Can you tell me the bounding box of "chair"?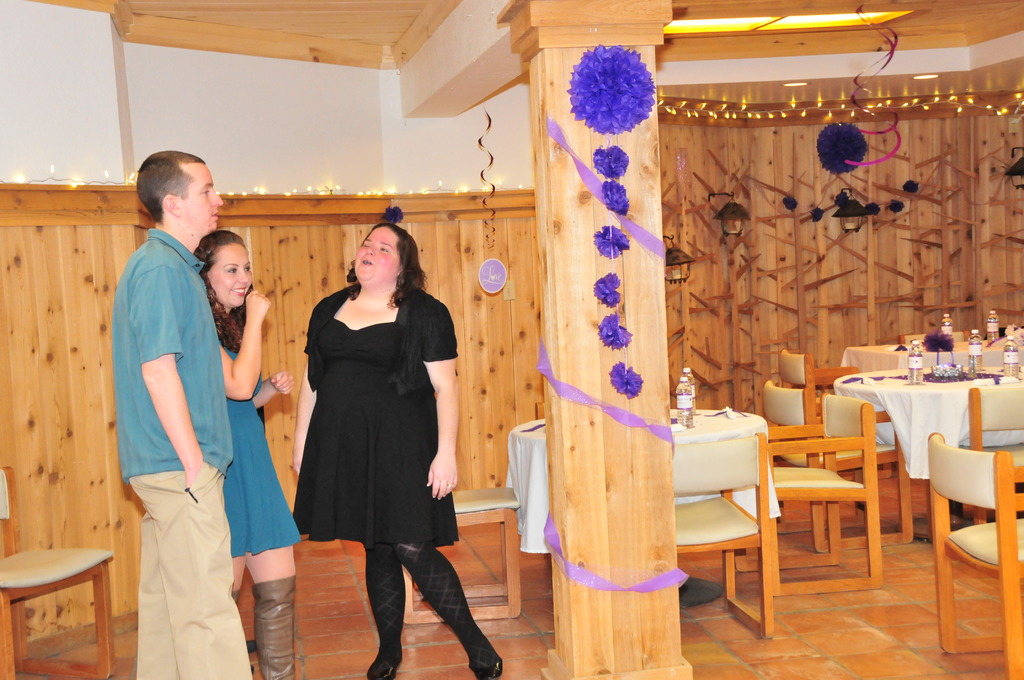
locate(403, 485, 519, 624).
